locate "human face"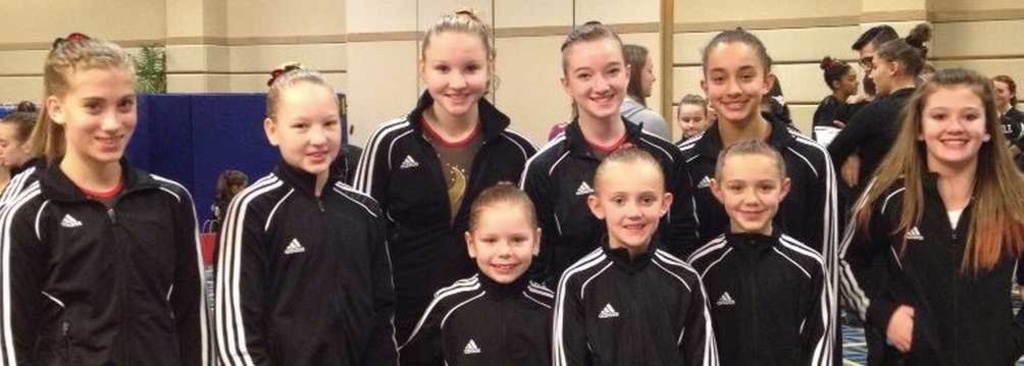
box=[721, 146, 786, 223]
